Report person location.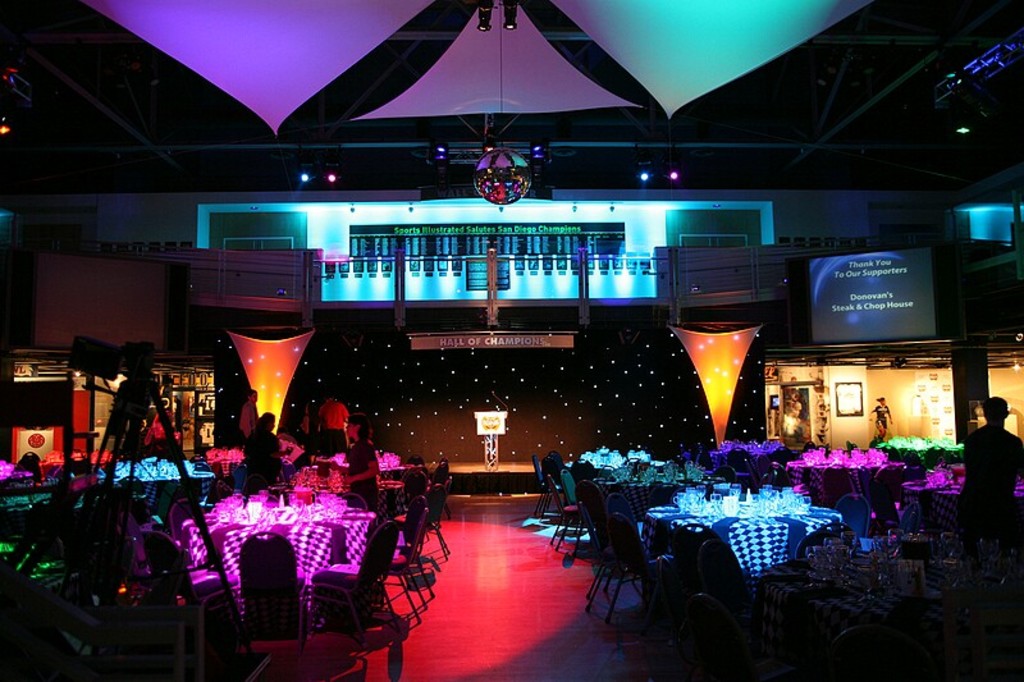
Report: x1=338, y1=415, x2=384, y2=519.
